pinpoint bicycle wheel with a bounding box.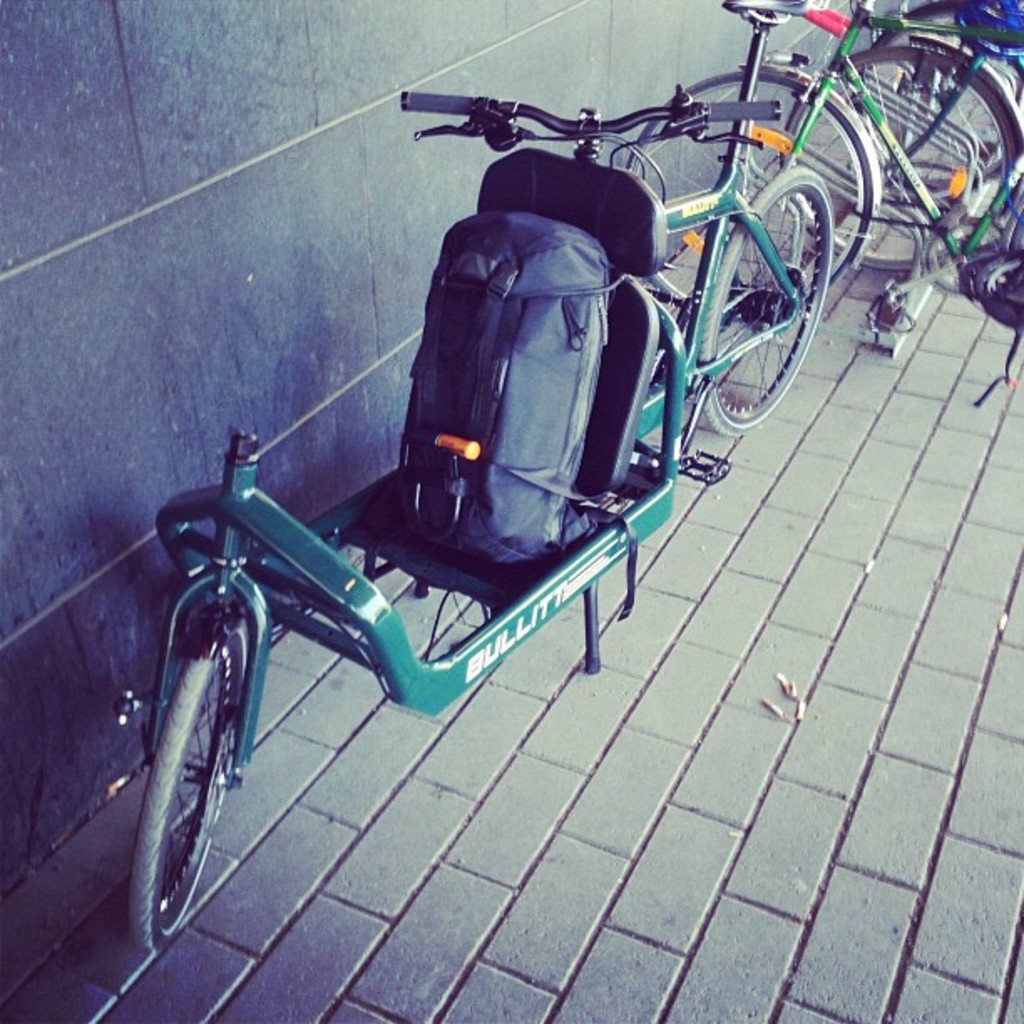
x1=788, y1=45, x2=1012, y2=274.
